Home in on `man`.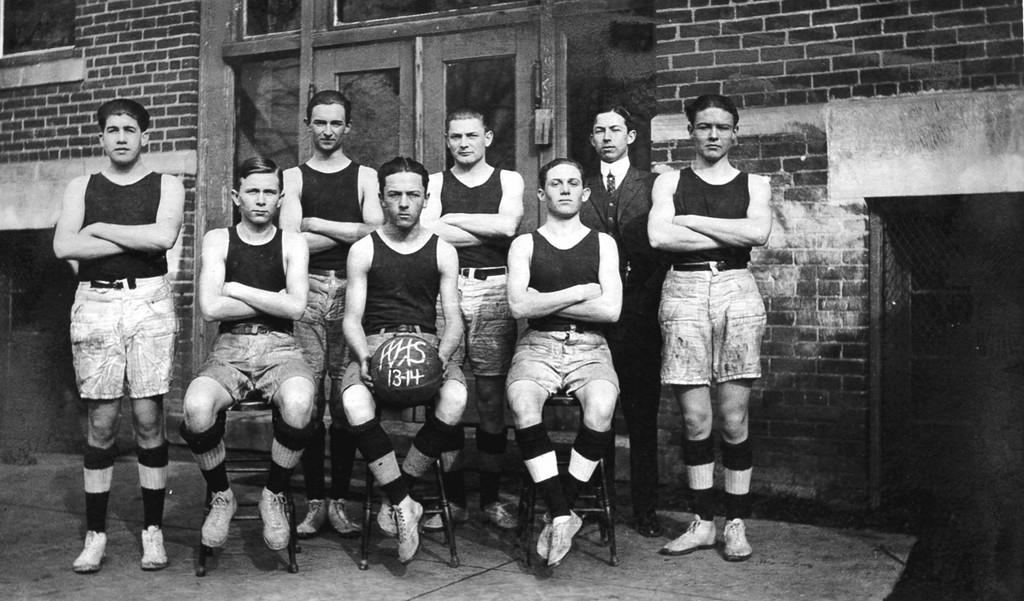
Homed in at (277, 89, 385, 537).
